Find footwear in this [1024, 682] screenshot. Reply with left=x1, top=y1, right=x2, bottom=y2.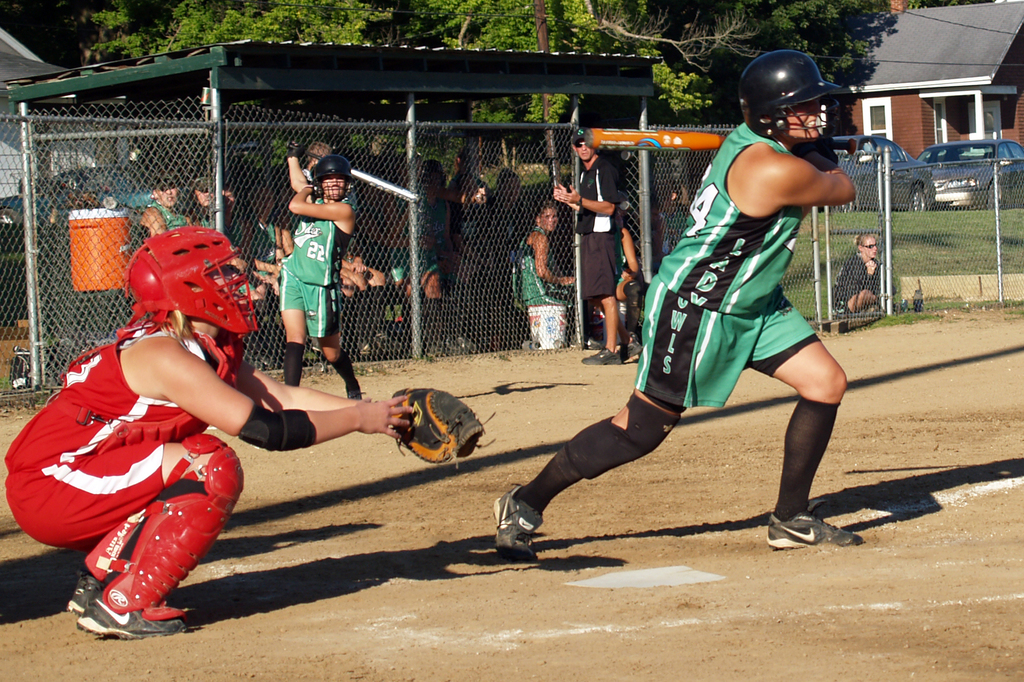
left=621, top=347, right=646, bottom=362.
